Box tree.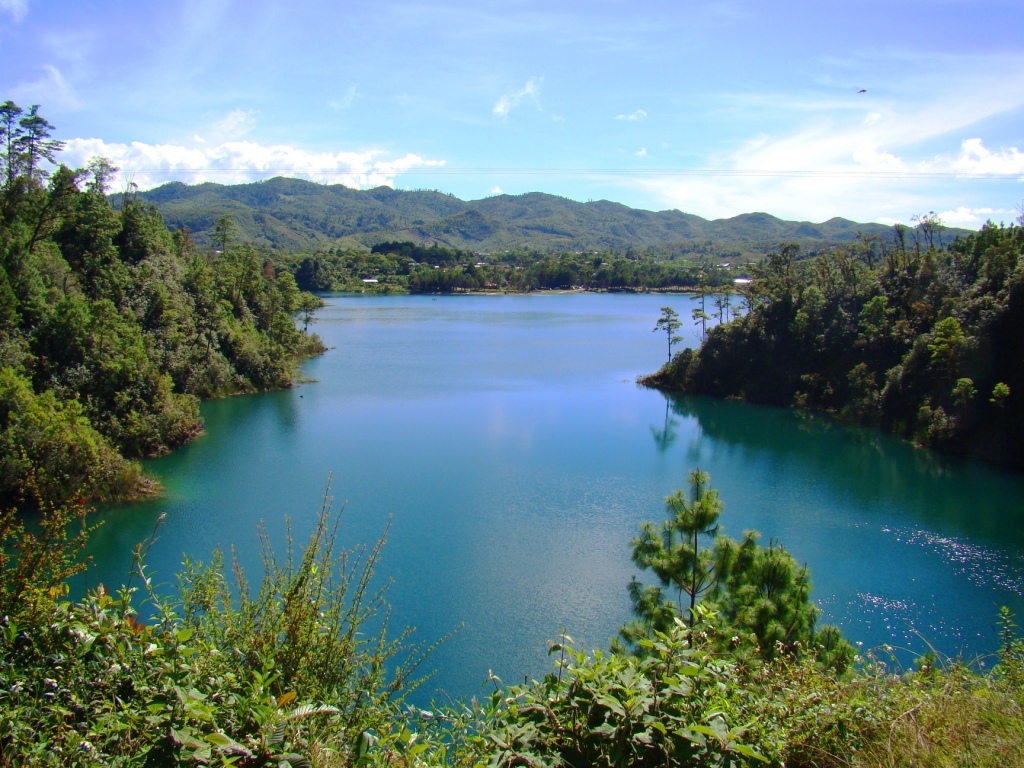
{"x1": 656, "y1": 311, "x2": 687, "y2": 353}.
